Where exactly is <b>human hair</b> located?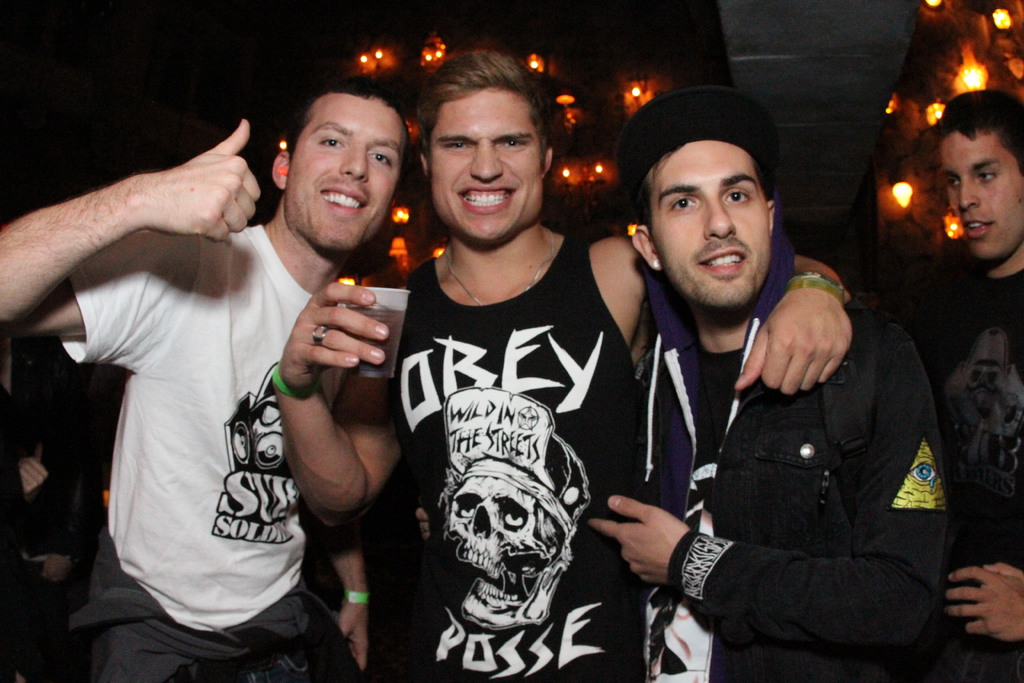
Its bounding box is 934:86:1023:173.
